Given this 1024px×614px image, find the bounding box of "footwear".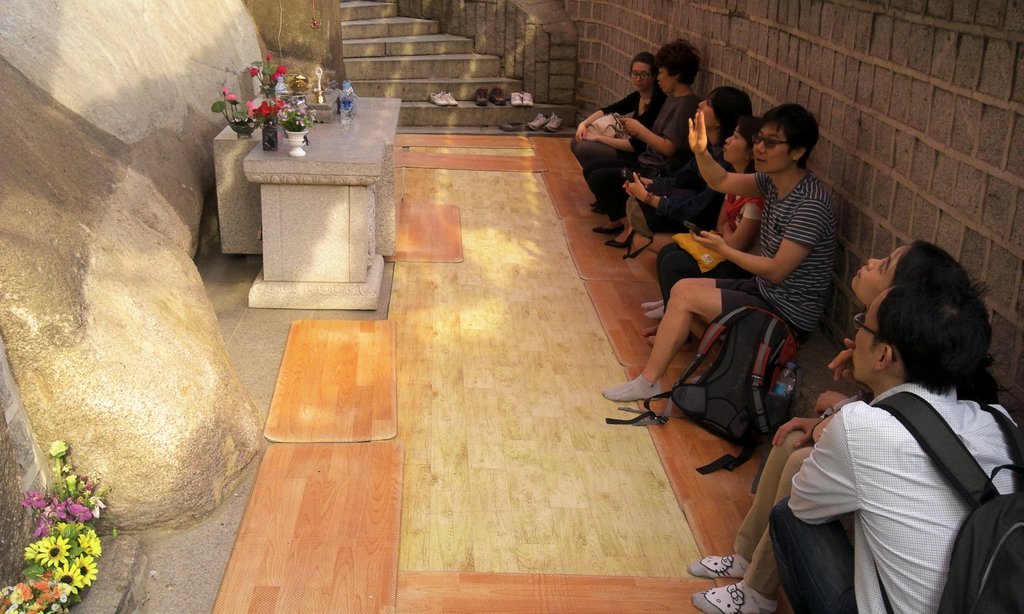
605, 230, 640, 248.
